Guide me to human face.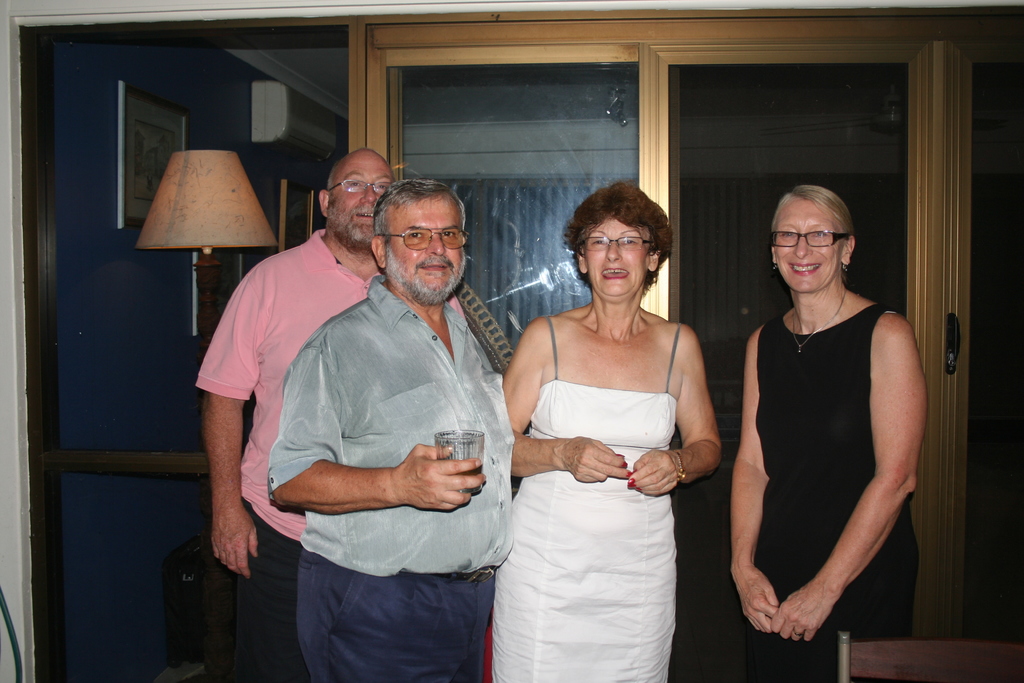
Guidance: locate(773, 199, 845, 294).
